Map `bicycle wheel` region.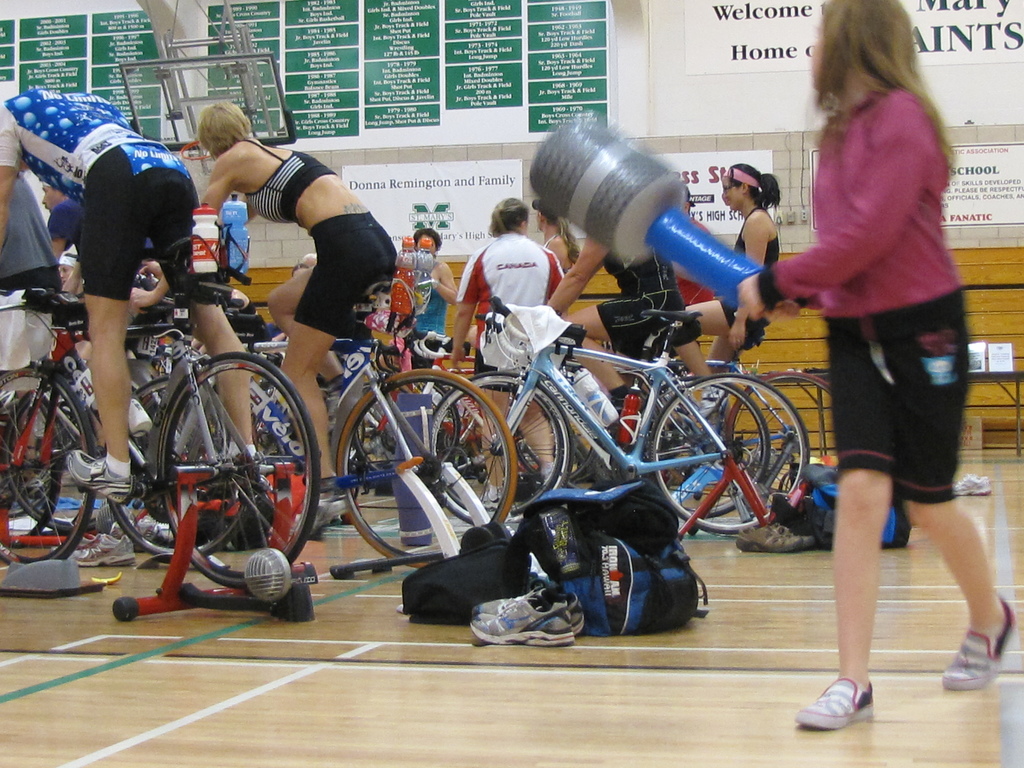
Mapped to bbox=(157, 352, 317, 583).
